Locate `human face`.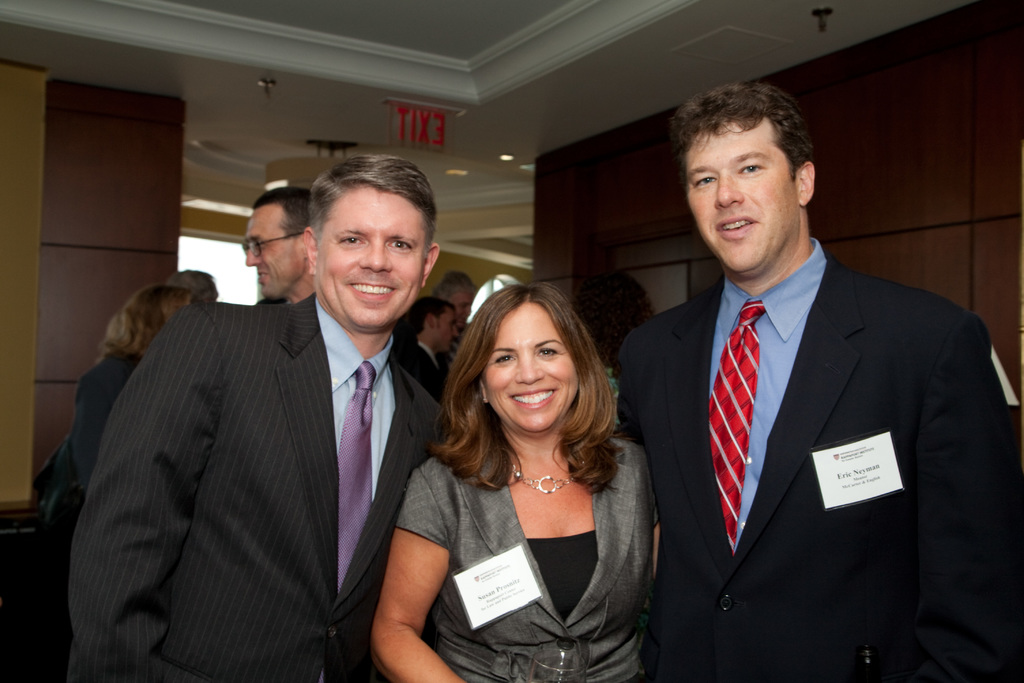
Bounding box: <box>689,110,797,278</box>.
